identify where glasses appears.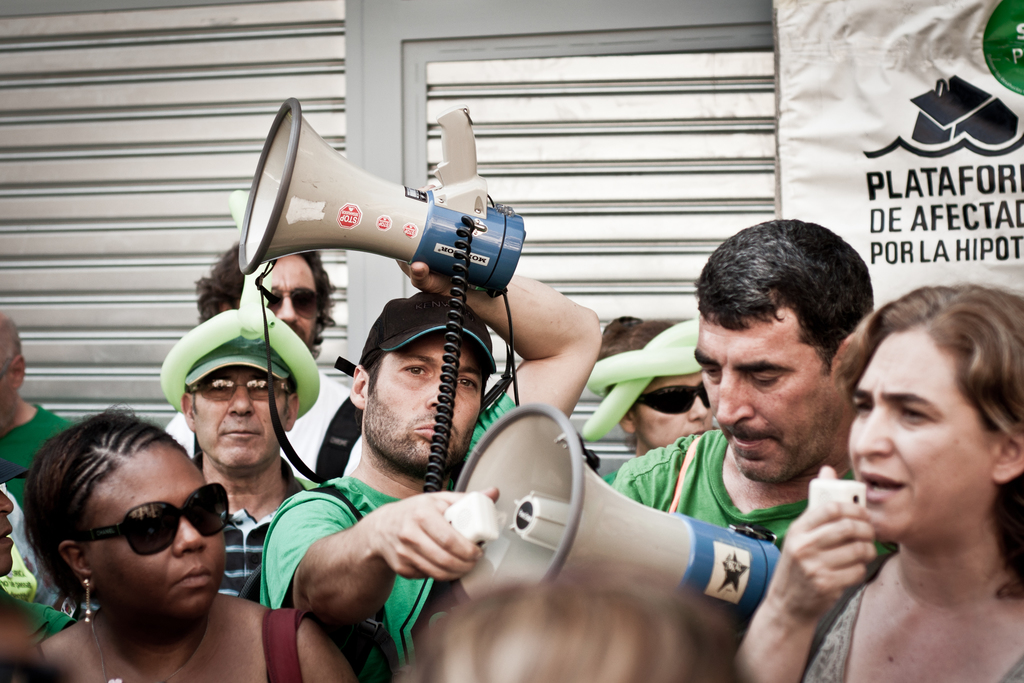
Appears at pyautogui.locateOnScreen(157, 381, 282, 430).
